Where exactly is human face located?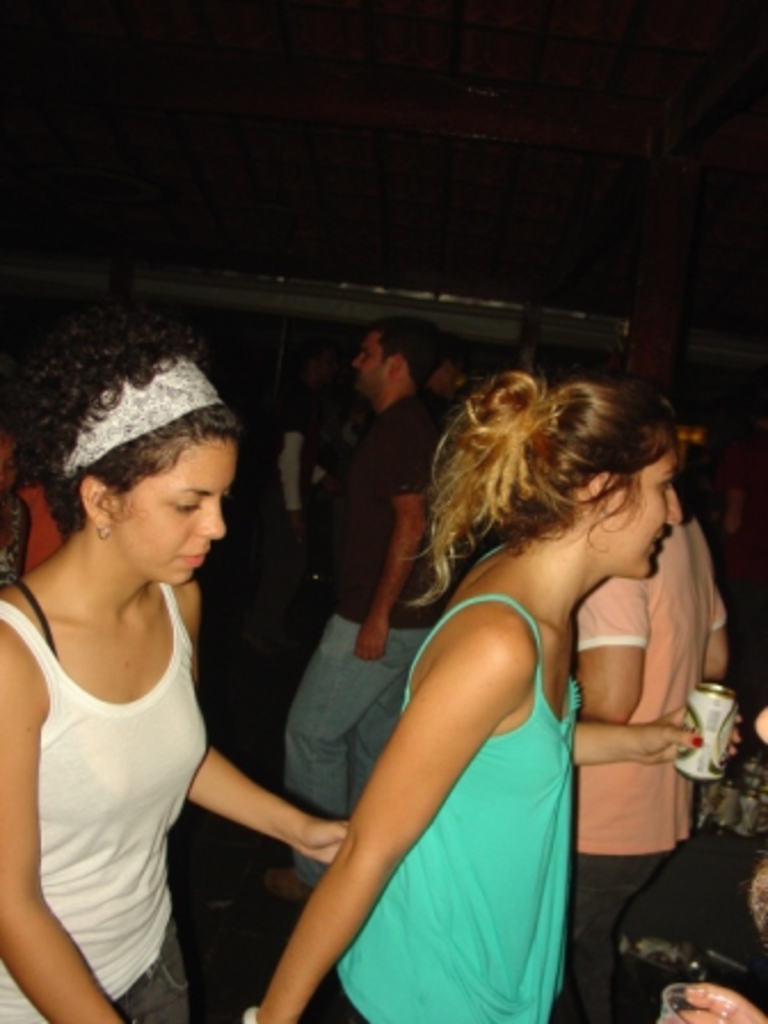
Its bounding box is l=587, t=439, r=693, b=574.
